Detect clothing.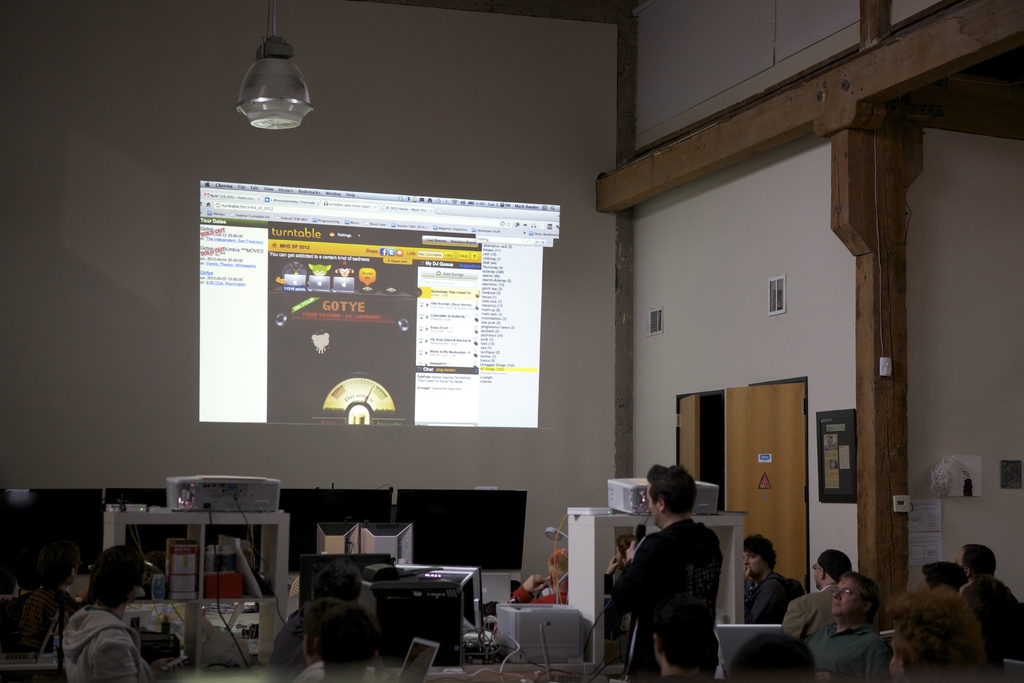
Detected at x1=620 y1=512 x2=748 y2=672.
